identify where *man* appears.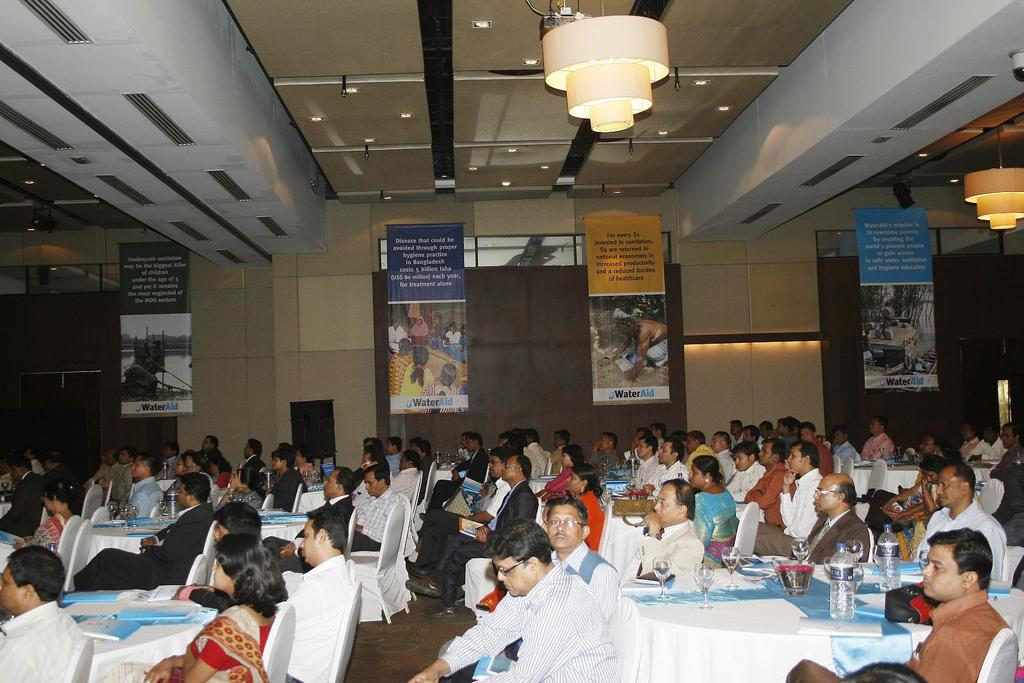
Appears at select_region(266, 465, 360, 571).
